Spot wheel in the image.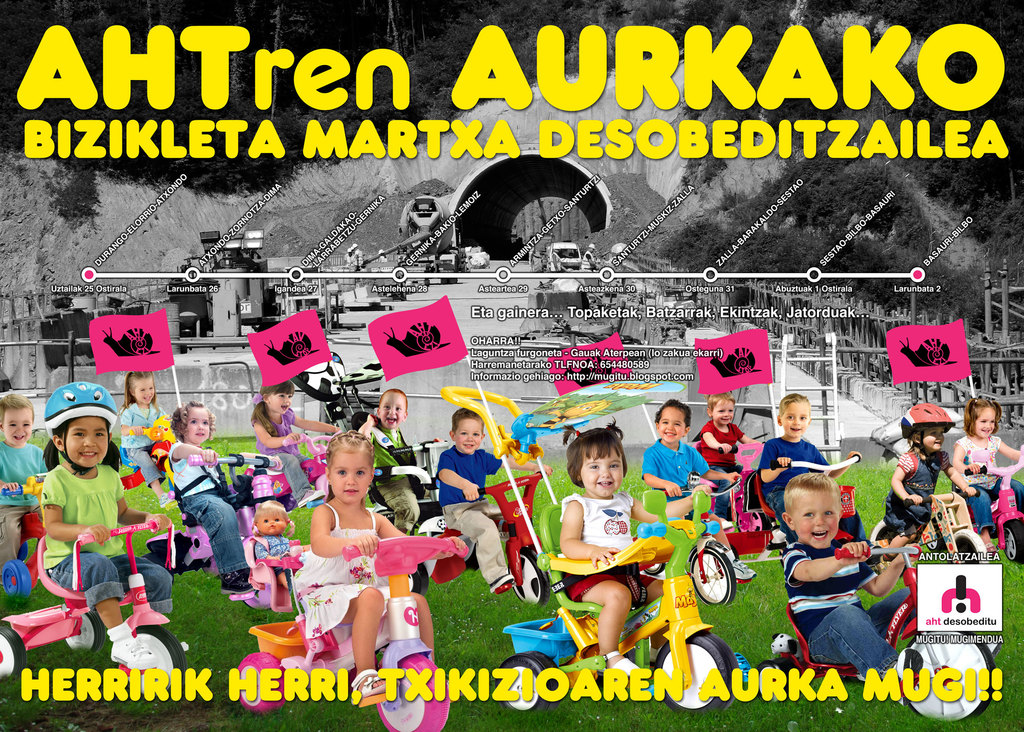
wheel found at [x1=242, y1=583, x2=271, y2=608].
